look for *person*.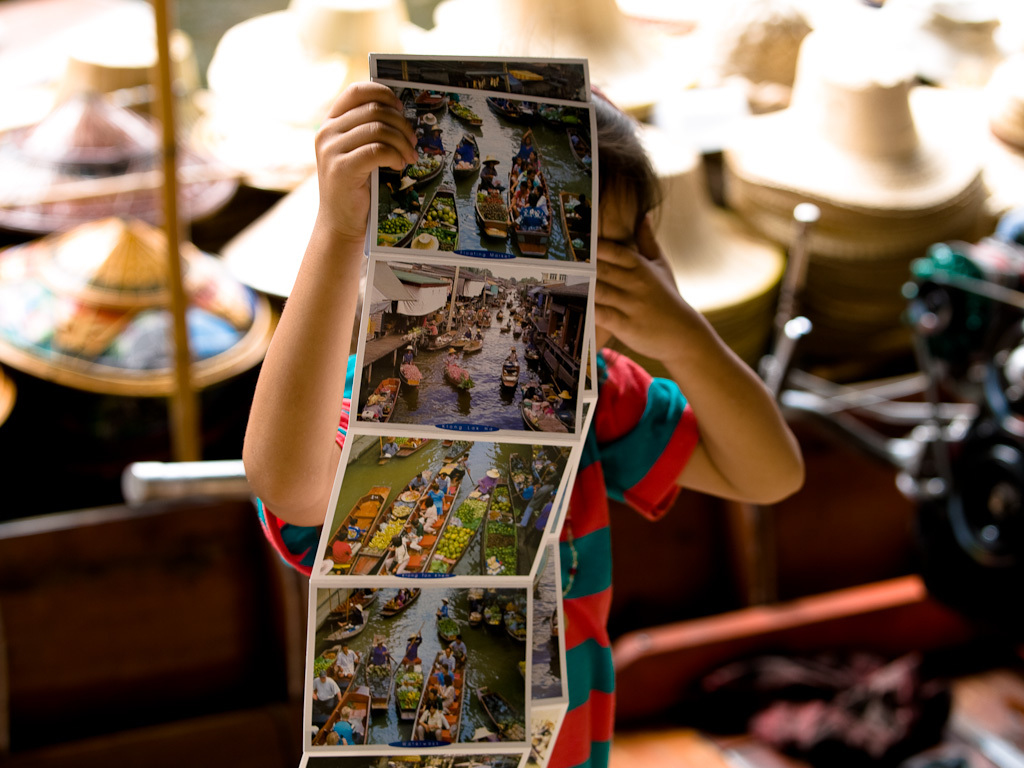
Found: (left=332, top=707, right=354, bottom=744).
